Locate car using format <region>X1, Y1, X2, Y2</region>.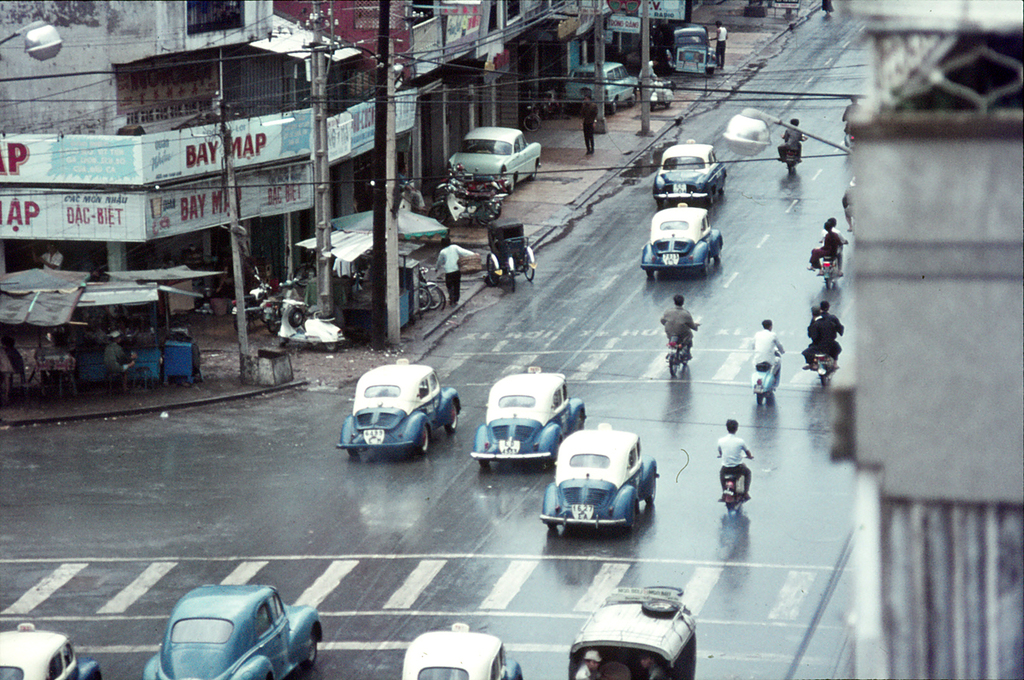
<region>564, 62, 639, 112</region>.
